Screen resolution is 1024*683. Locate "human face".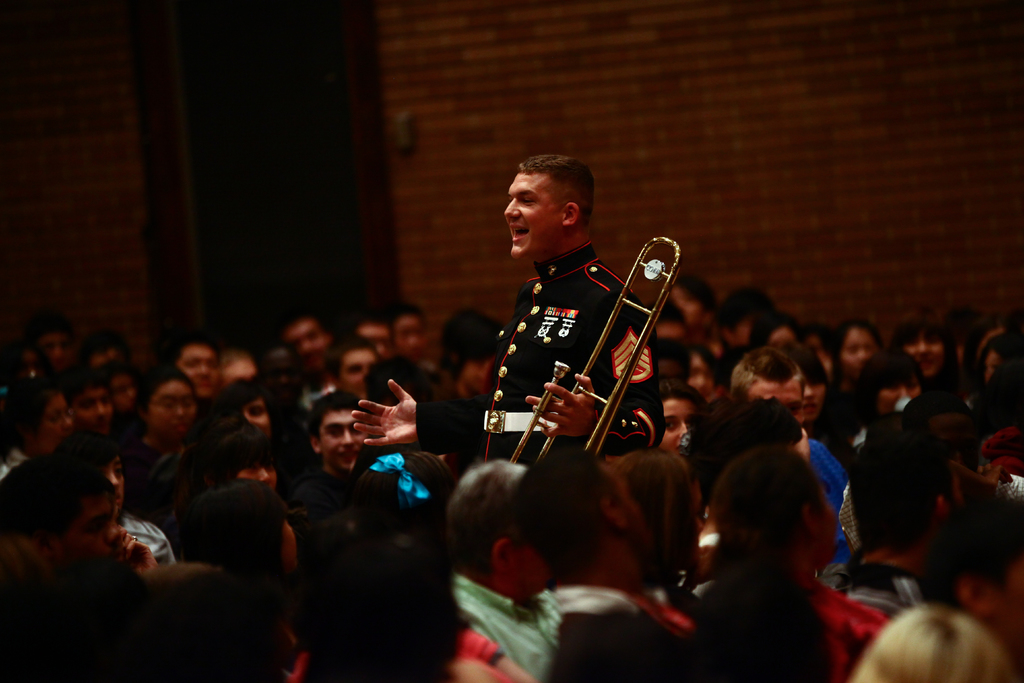
Rect(949, 473, 964, 513).
